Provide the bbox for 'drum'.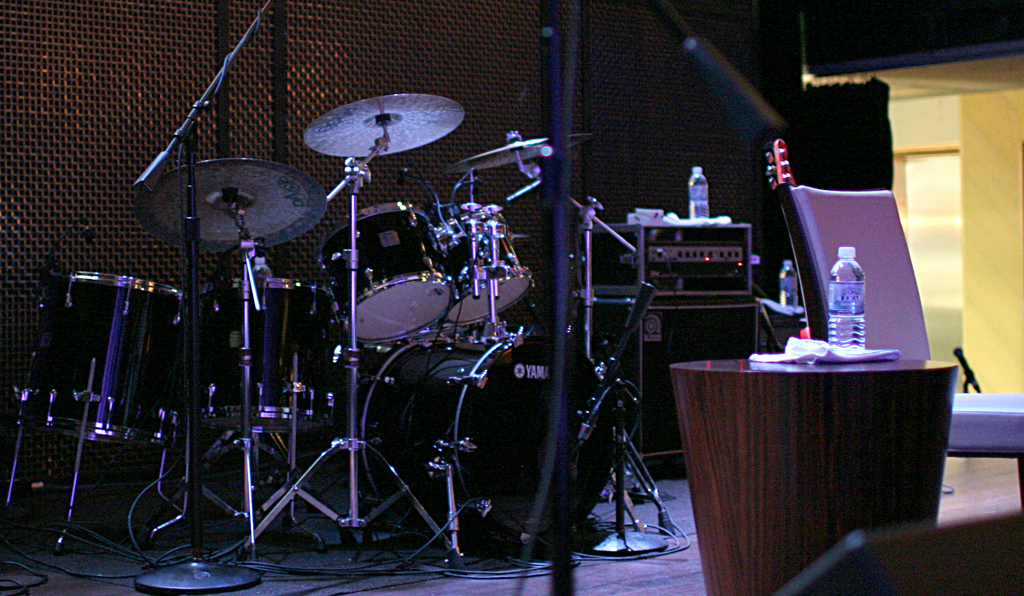
28 265 186 445.
